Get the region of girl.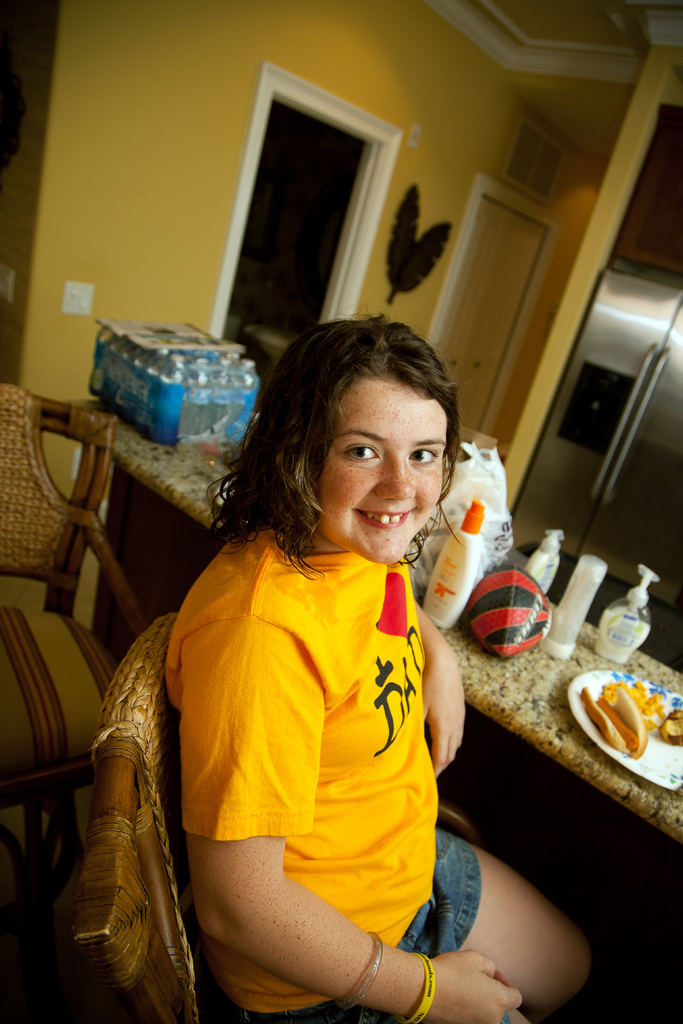
l=161, t=305, r=595, b=1023.
